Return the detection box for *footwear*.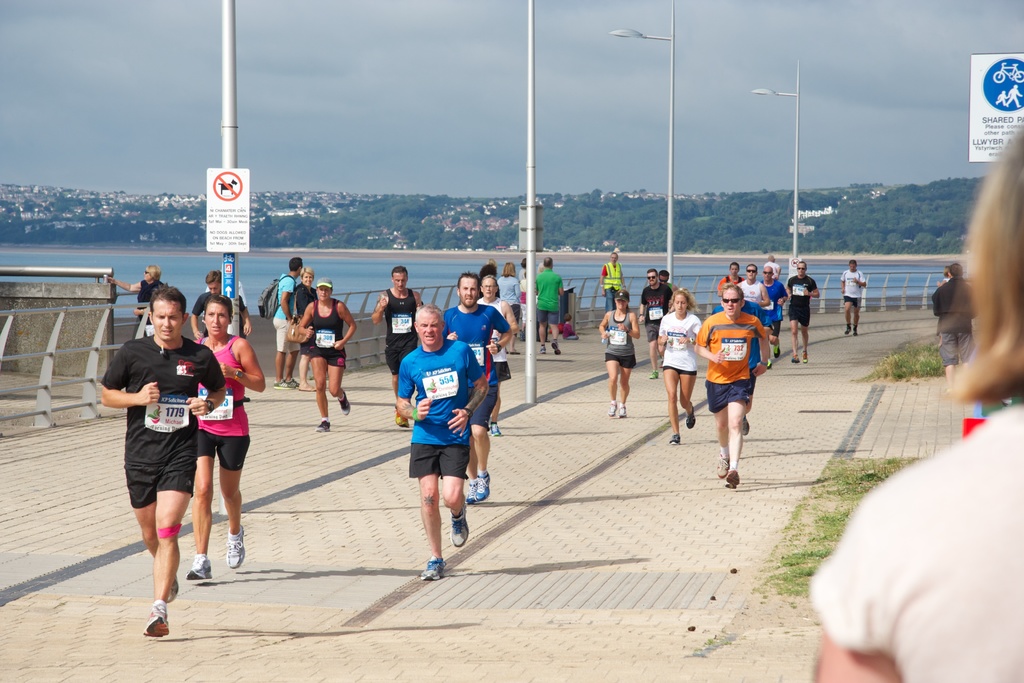
(771,344,778,360).
